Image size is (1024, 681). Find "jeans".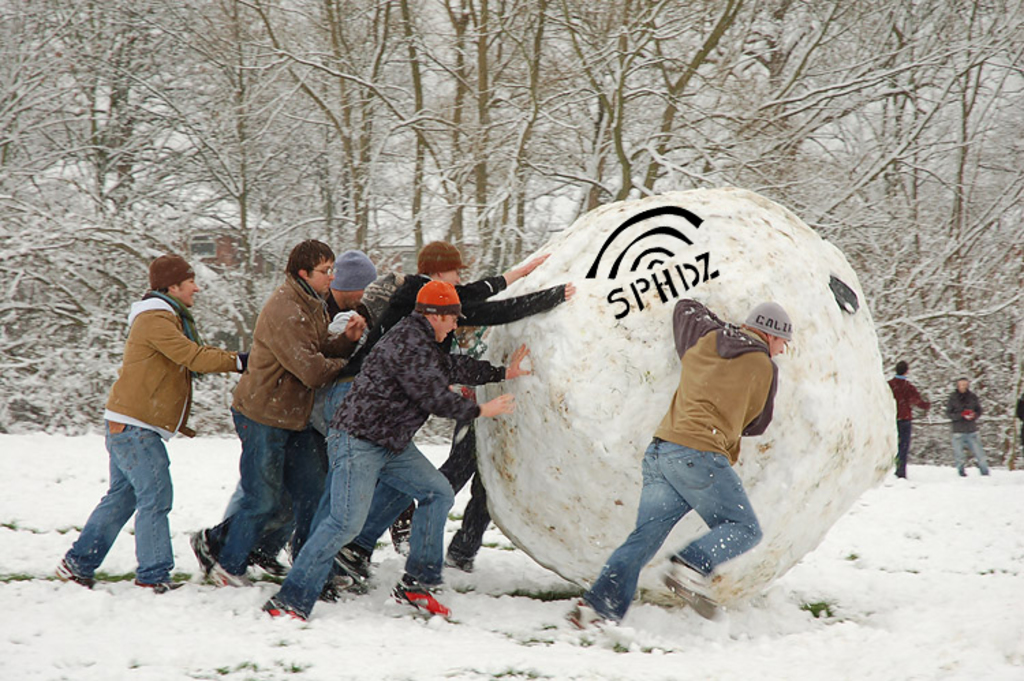
box(956, 434, 989, 475).
